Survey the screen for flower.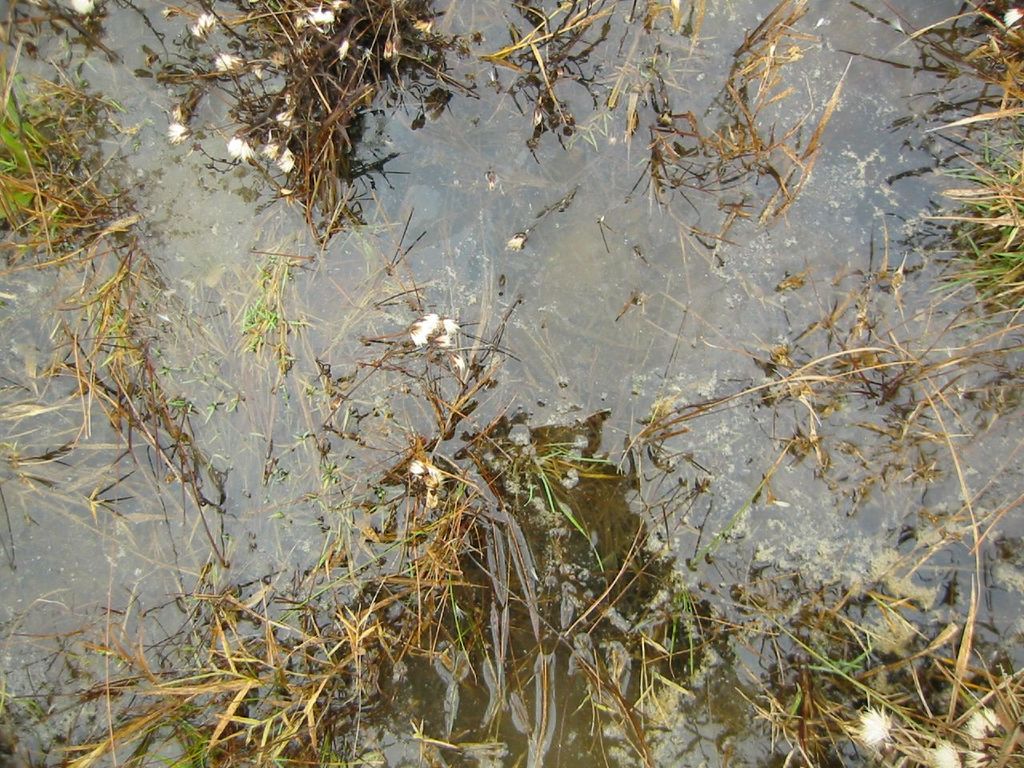
Survey found: <bbox>70, 0, 98, 19</bbox>.
